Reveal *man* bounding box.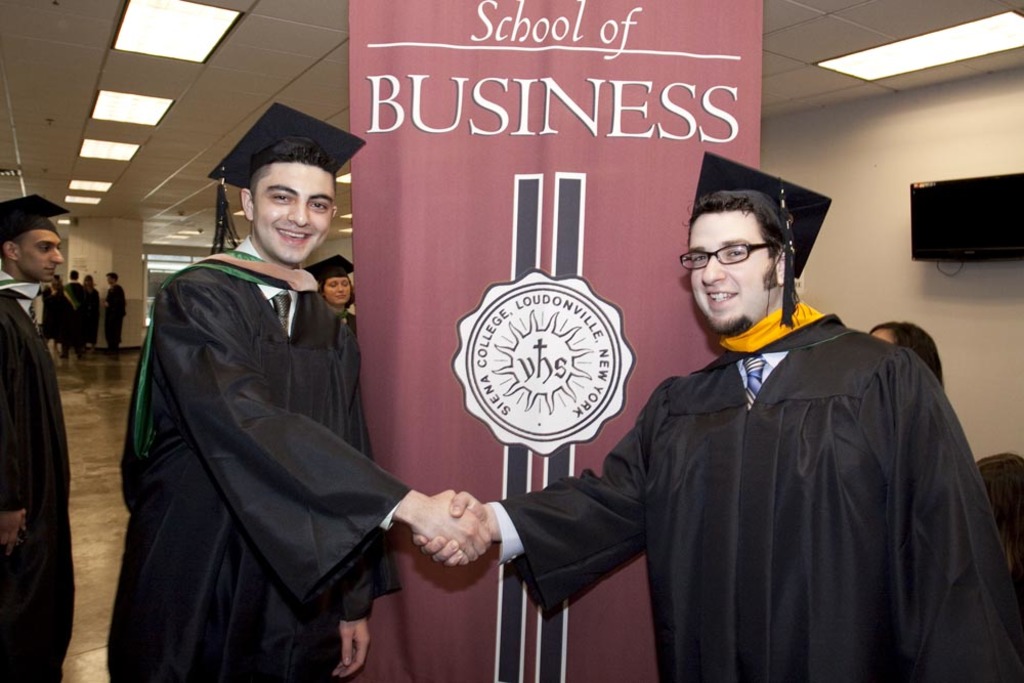
Revealed: <bbox>0, 198, 75, 682</bbox>.
